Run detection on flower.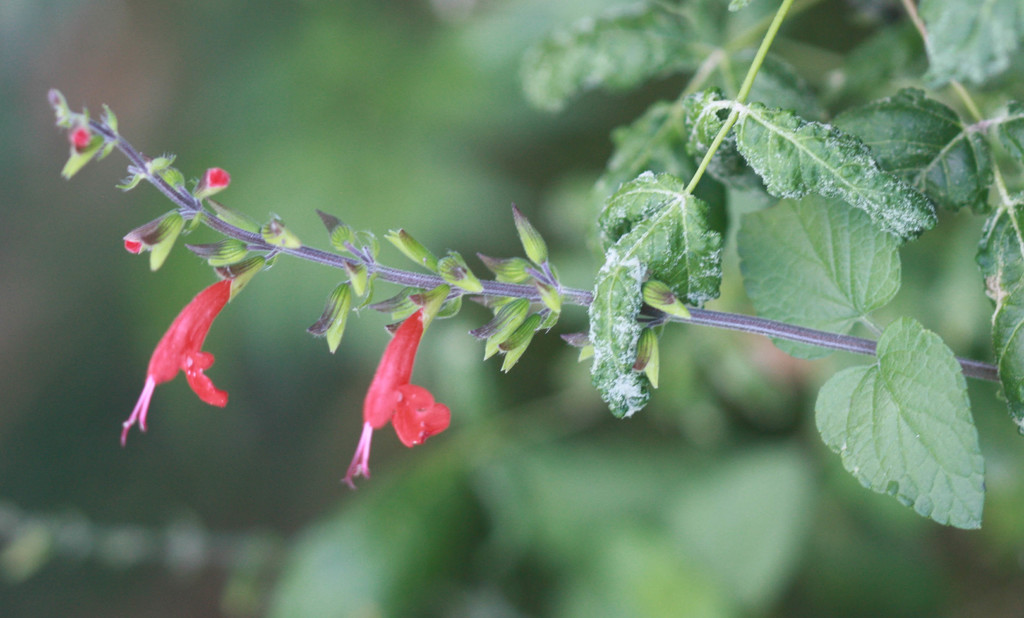
Result: (left=351, top=307, right=451, bottom=492).
